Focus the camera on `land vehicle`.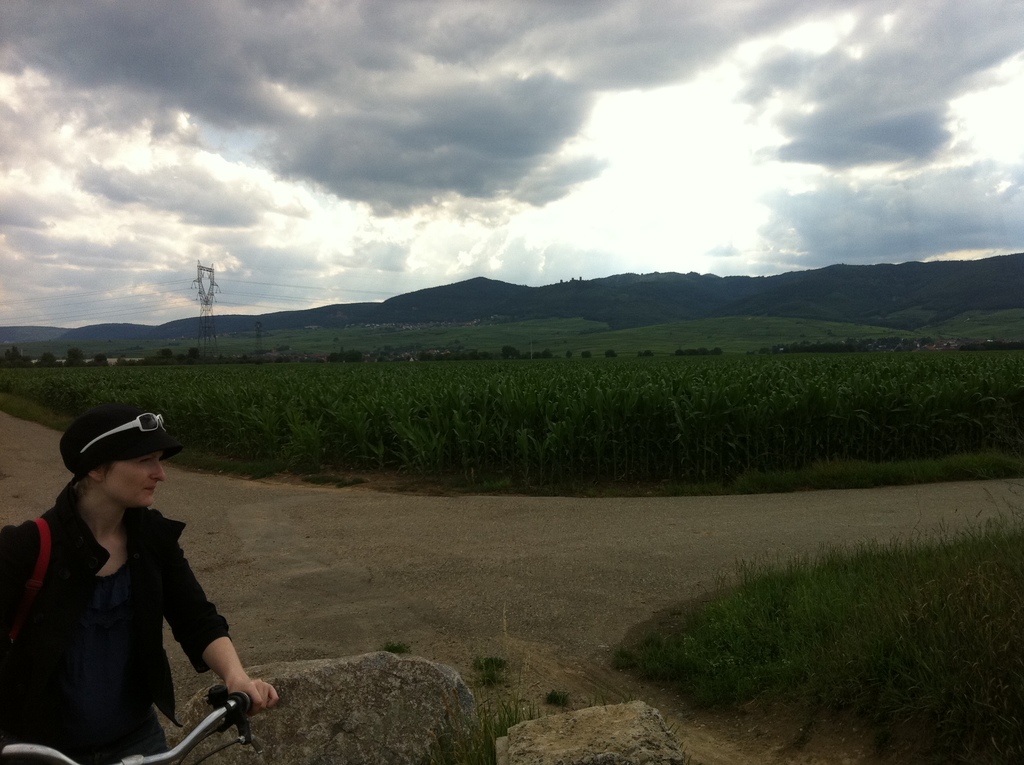
Focus region: locate(0, 685, 281, 764).
